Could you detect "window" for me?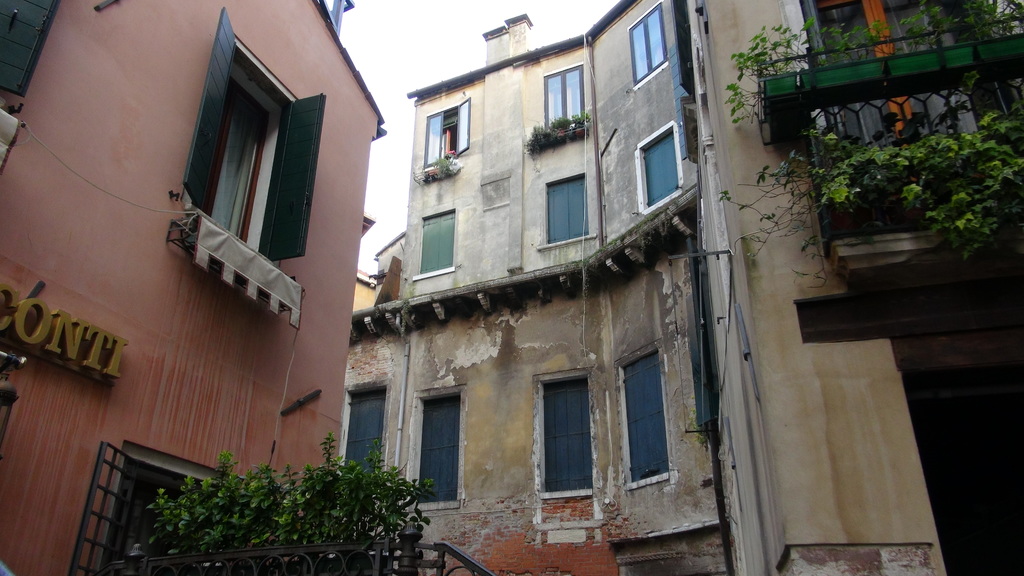
Detection result: (left=534, top=385, right=594, bottom=492).
